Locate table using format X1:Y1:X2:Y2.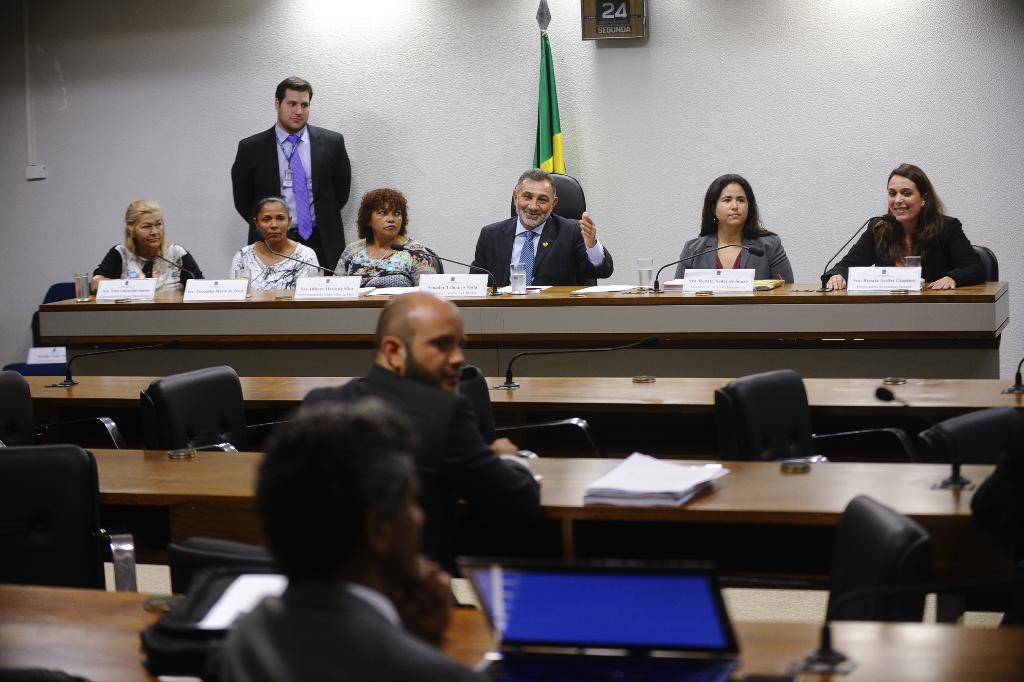
195:335:960:660.
